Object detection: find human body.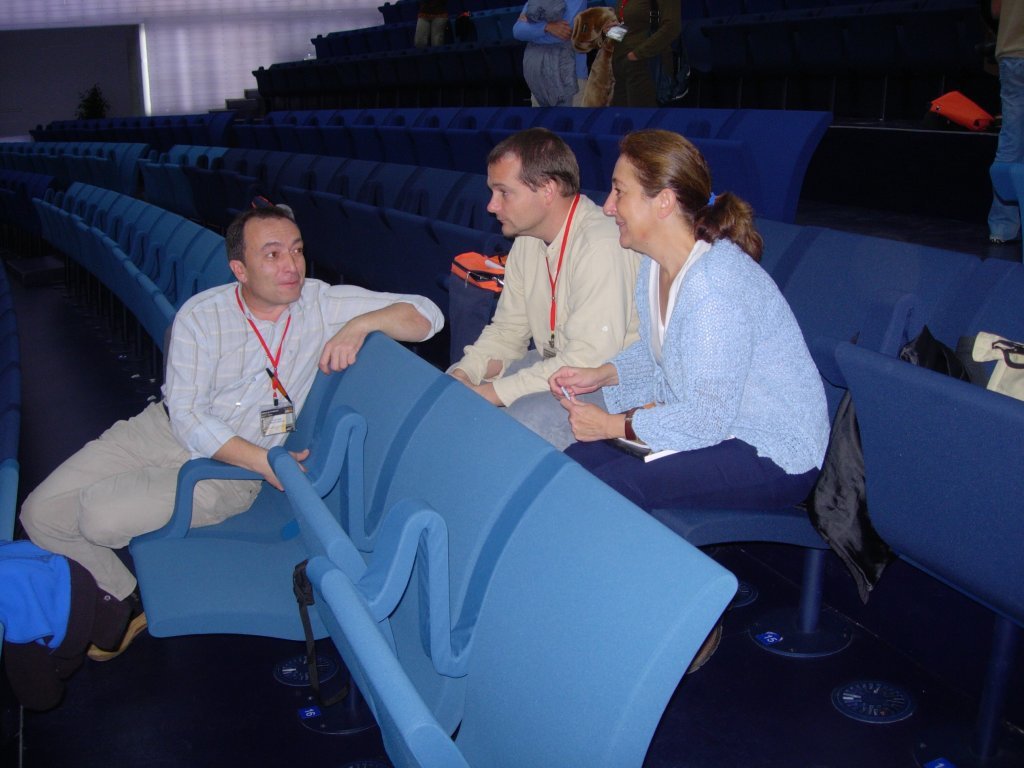
crop(16, 201, 444, 661).
